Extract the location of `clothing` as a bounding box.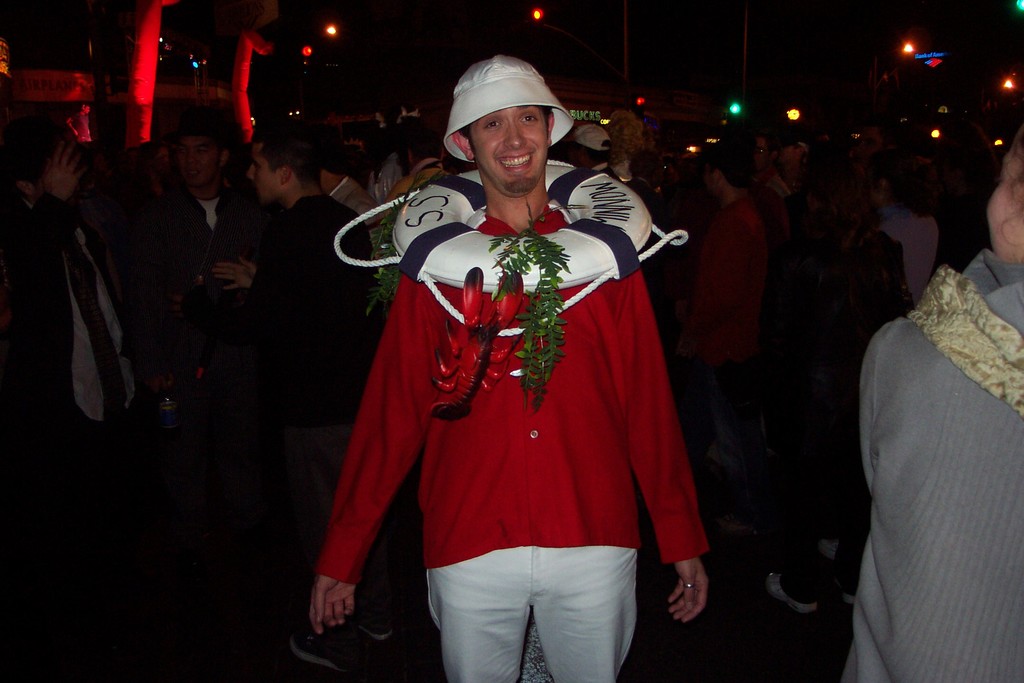
BBox(841, 252, 1023, 682).
